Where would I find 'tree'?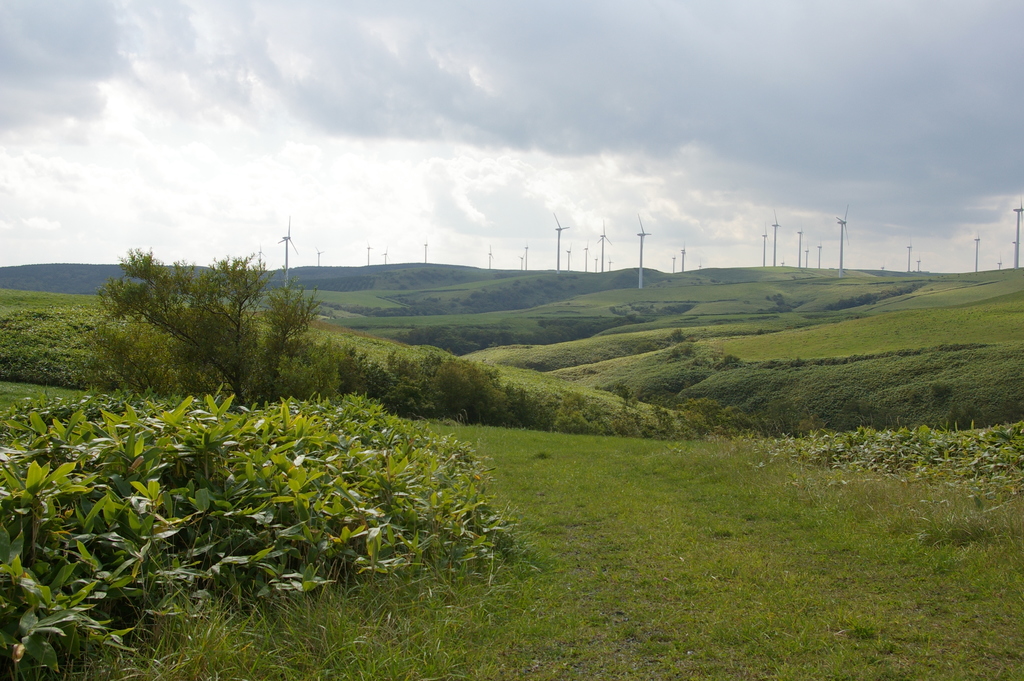
At (x1=77, y1=231, x2=327, y2=396).
